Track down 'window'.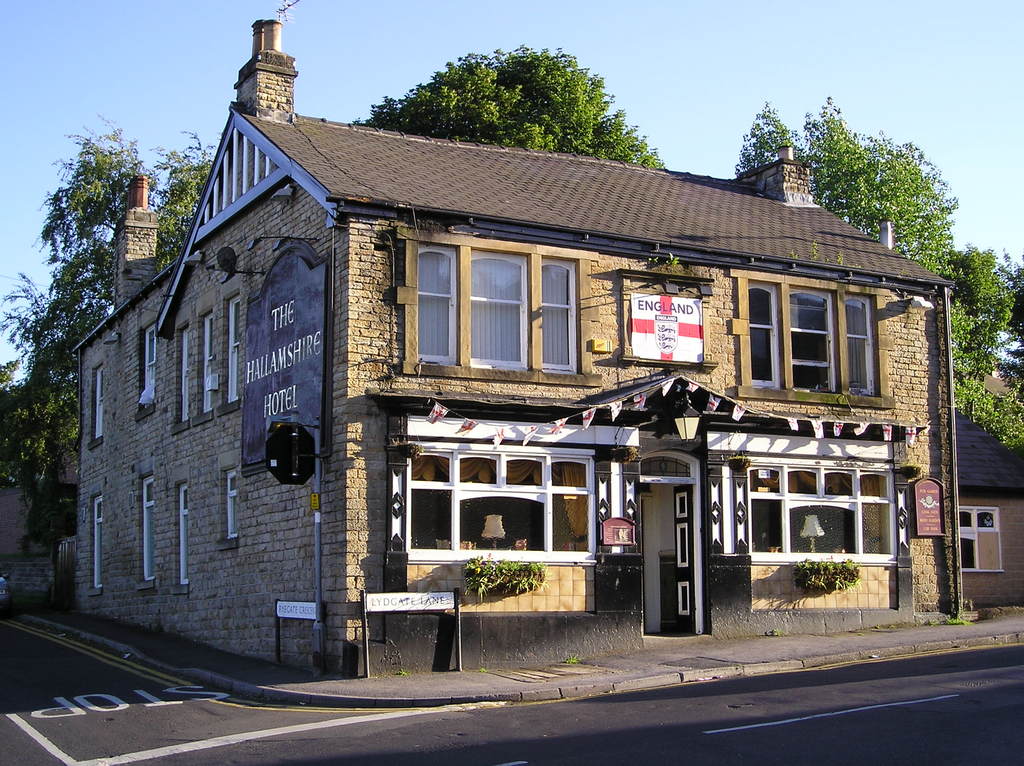
Tracked to (712,432,896,566).
